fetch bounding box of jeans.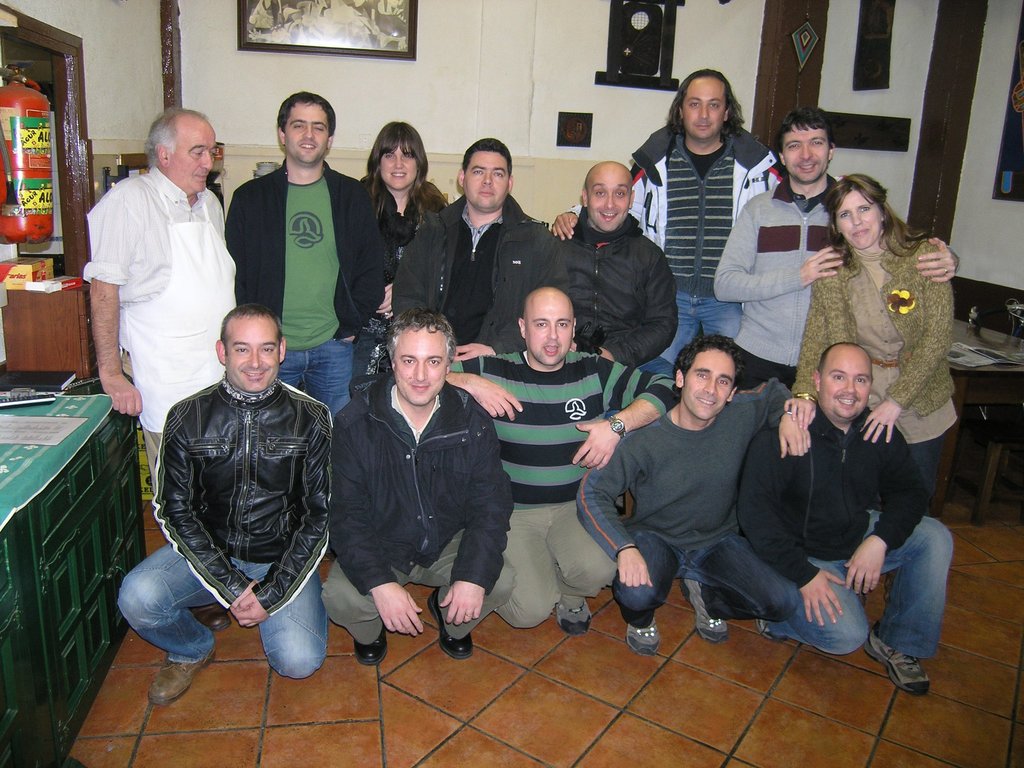
Bbox: [left=118, top=543, right=331, bottom=678].
